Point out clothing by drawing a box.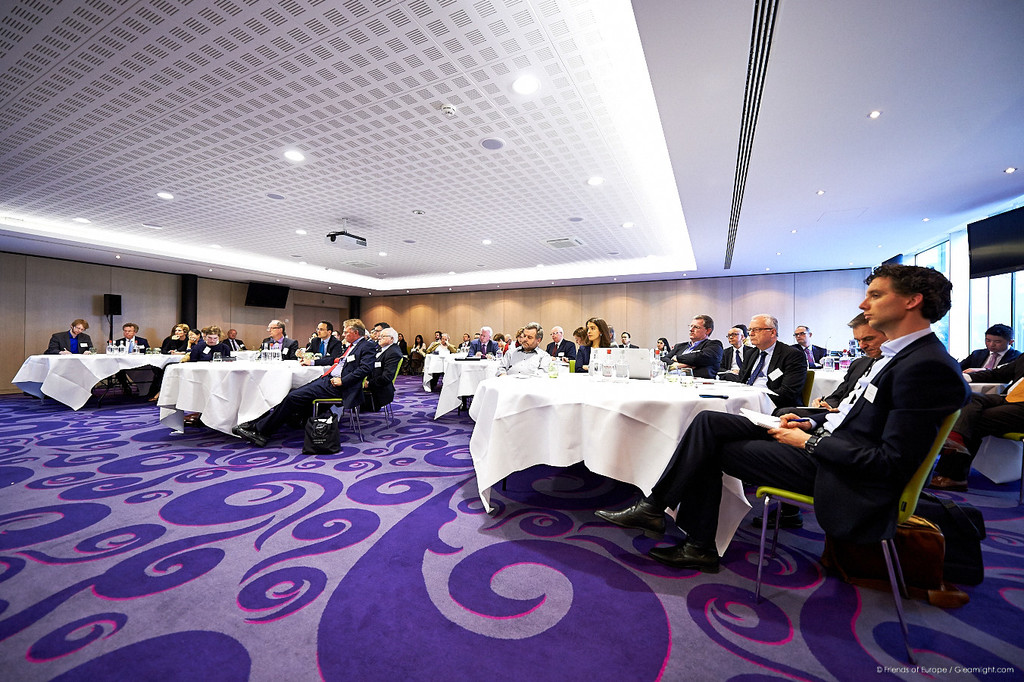
251/337/384/443.
